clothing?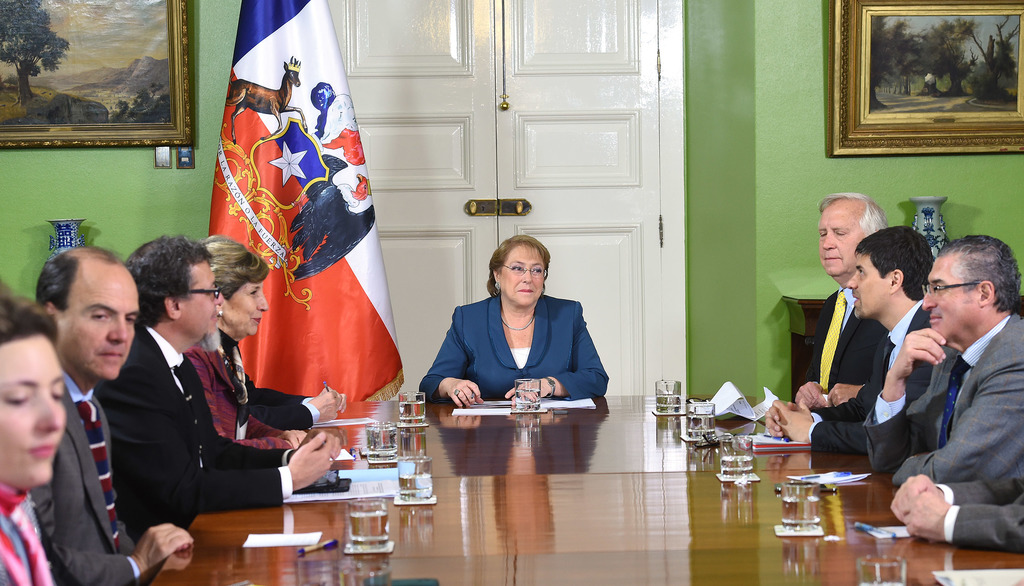
[804, 301, 945, 449]
